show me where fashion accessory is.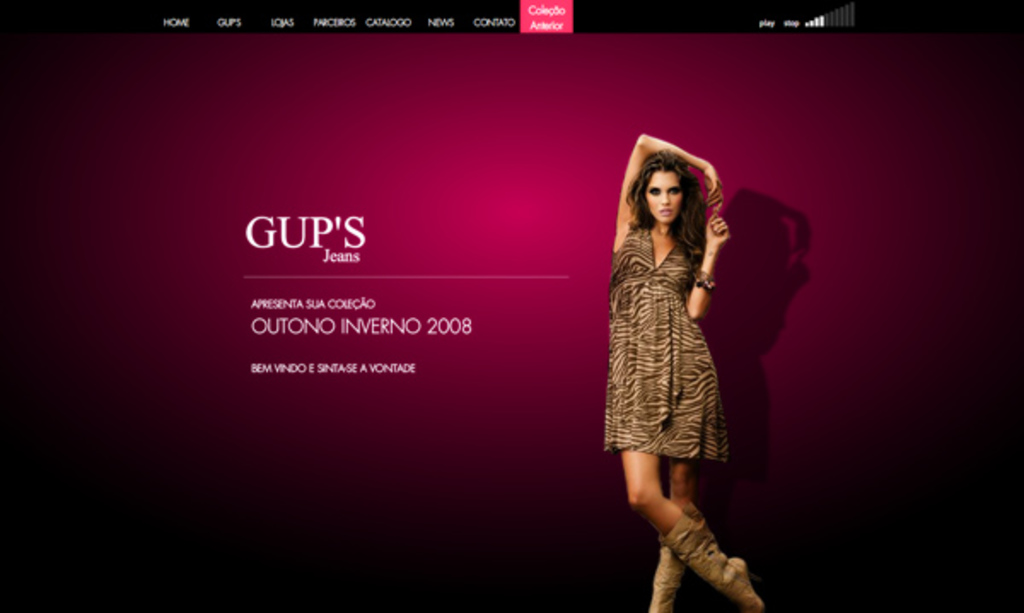
fashion accessory is at box(655, 550, 689, 610).
